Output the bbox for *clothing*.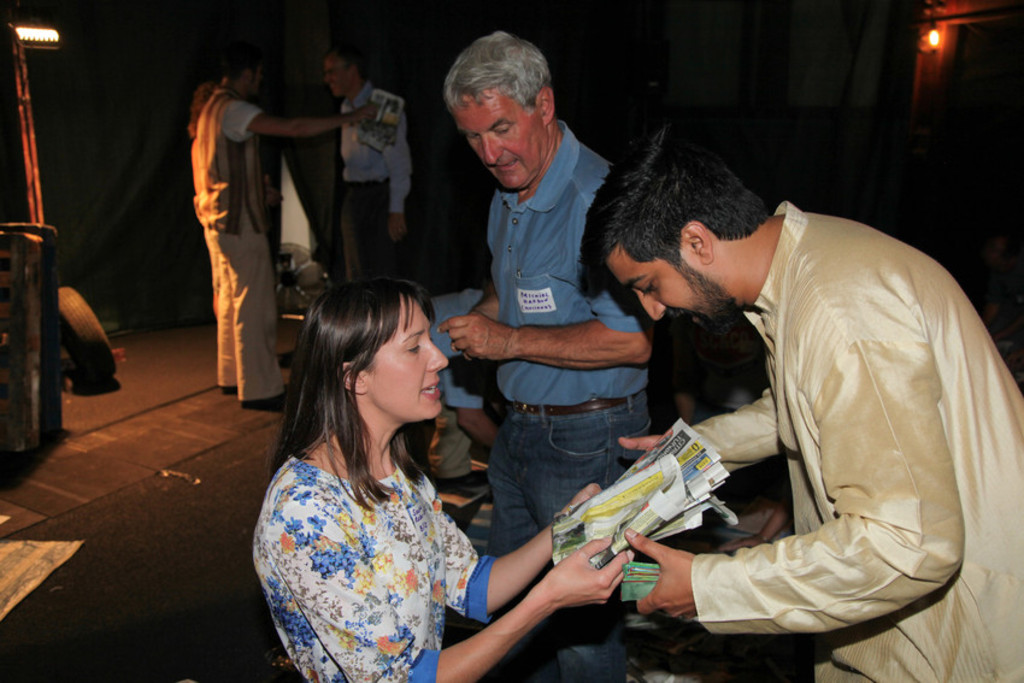
(187, 78, 287, 404).
